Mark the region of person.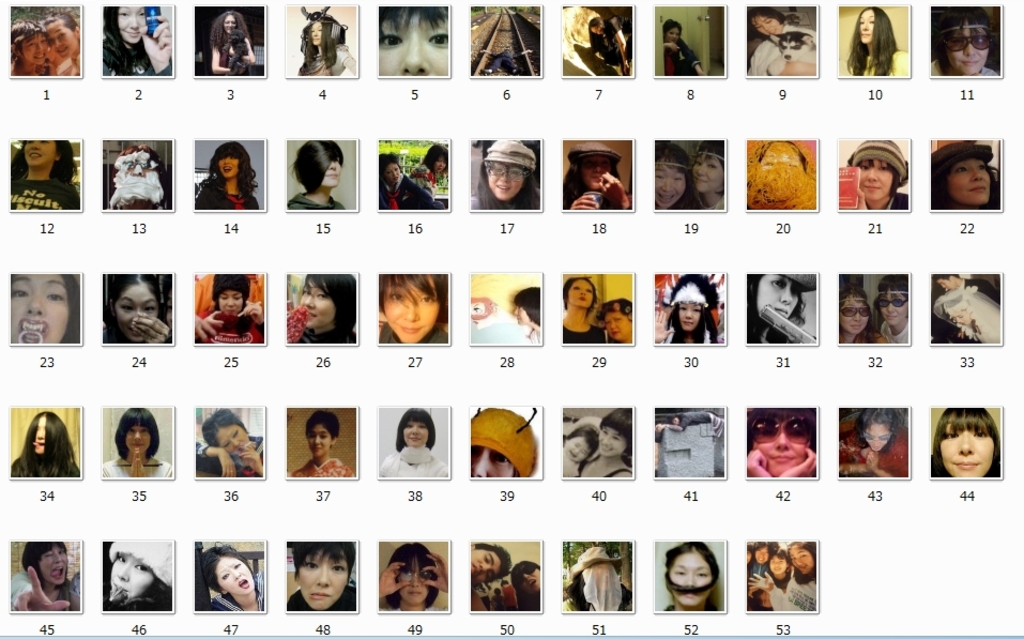
Region: 194/546/256/619.
